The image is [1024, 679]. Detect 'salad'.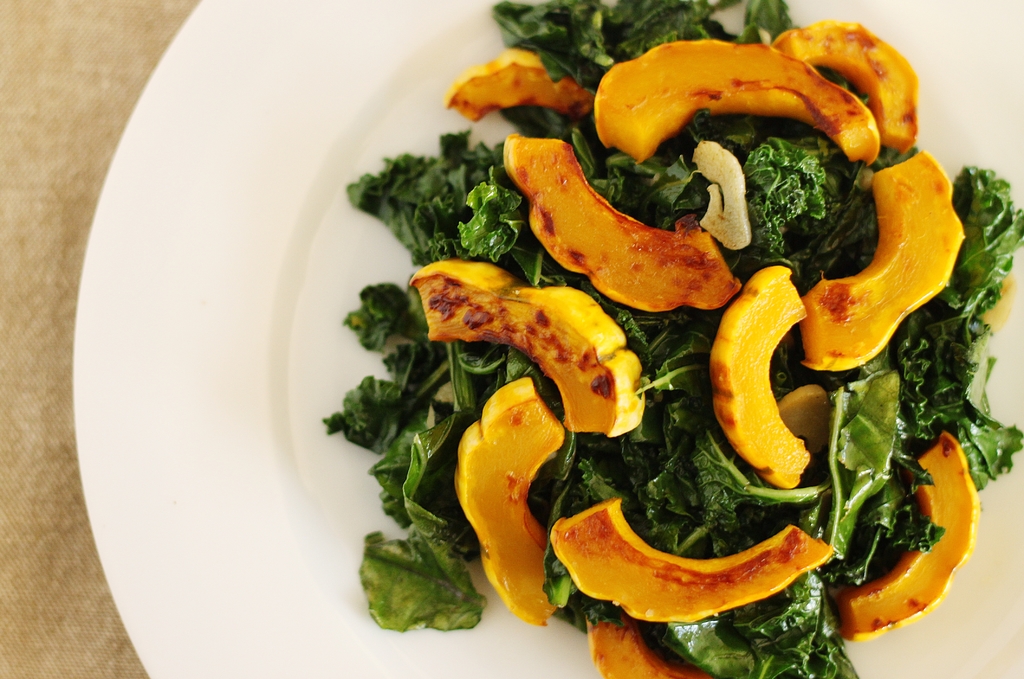
Detection: box(319, 0, 1023, 678).
